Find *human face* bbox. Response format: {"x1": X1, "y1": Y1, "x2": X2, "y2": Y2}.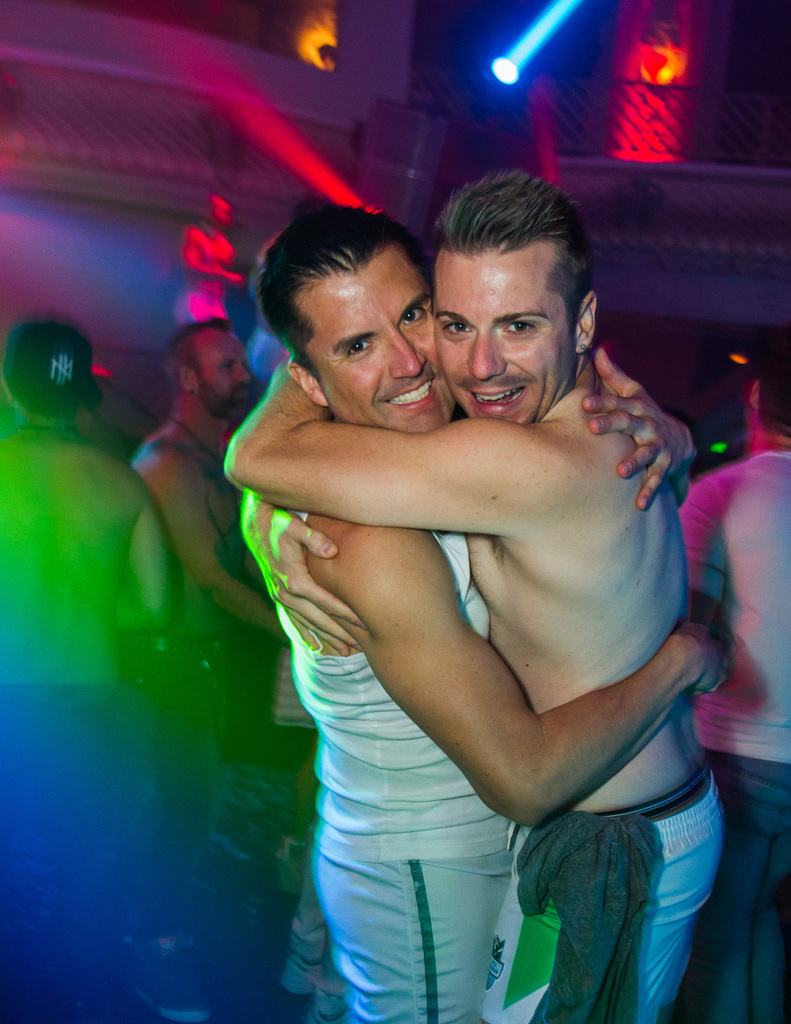
{"x1": 429, "y1": 253, "x2": 582, "y2": 414}.
